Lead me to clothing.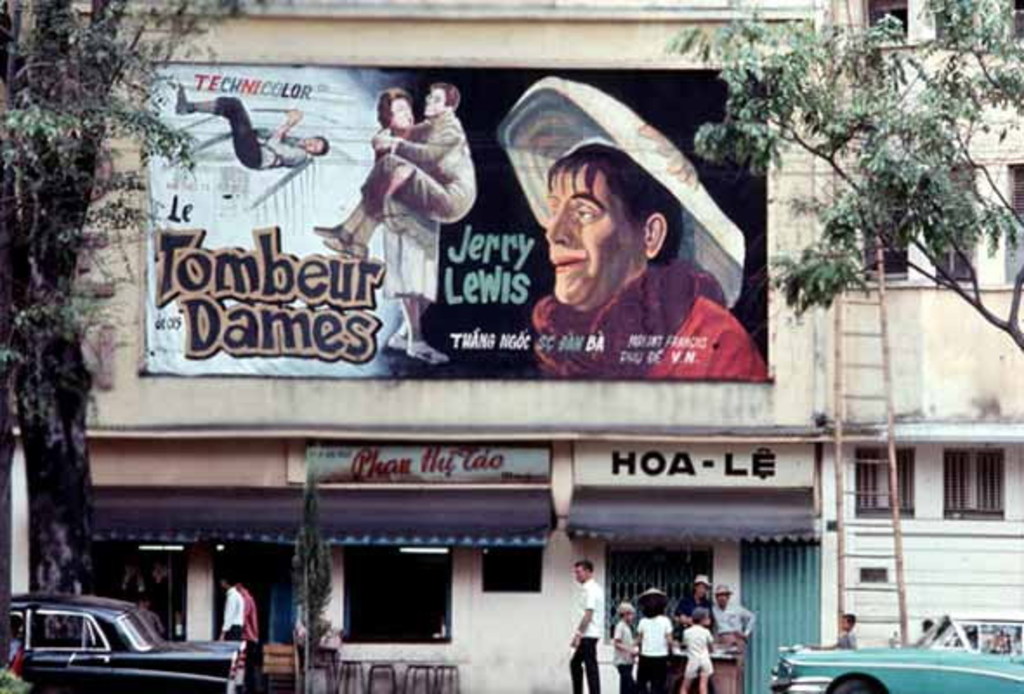
Lead to rect(630, 611, 672, 689).
